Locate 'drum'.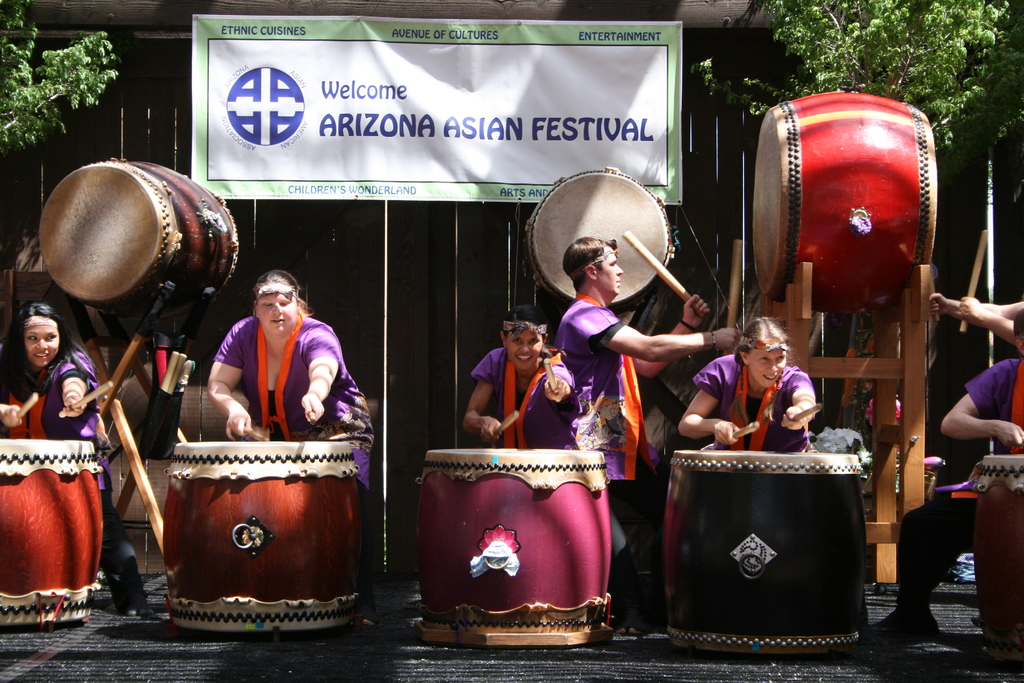
Bounding box: <box>0,440,104,627</box>.
